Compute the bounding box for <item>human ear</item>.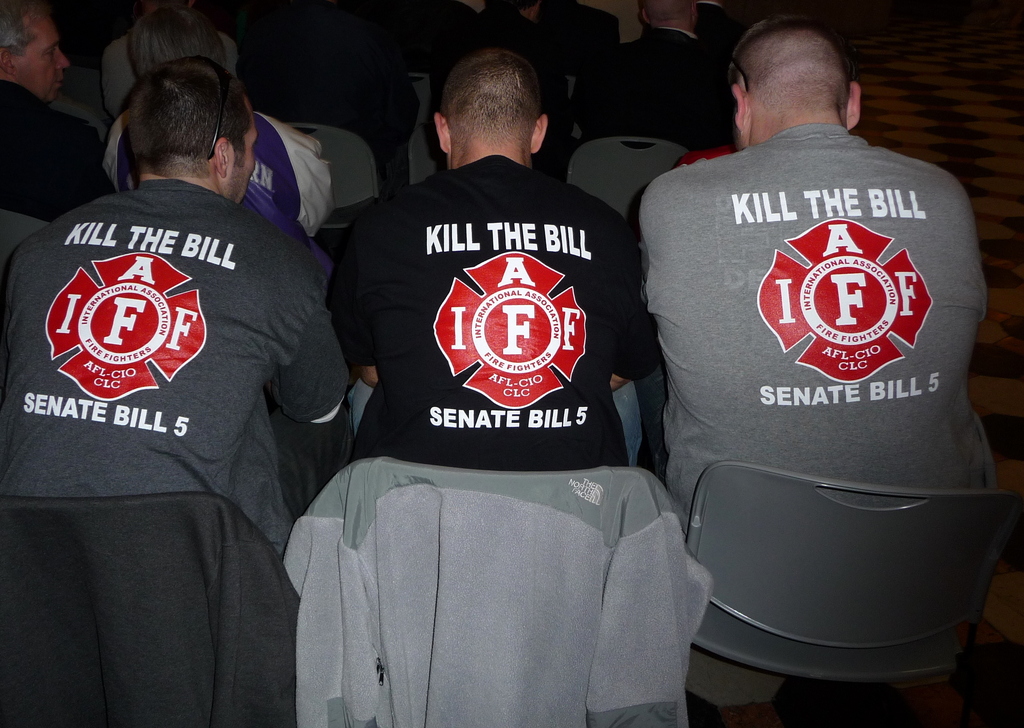
0,45,15,75.
